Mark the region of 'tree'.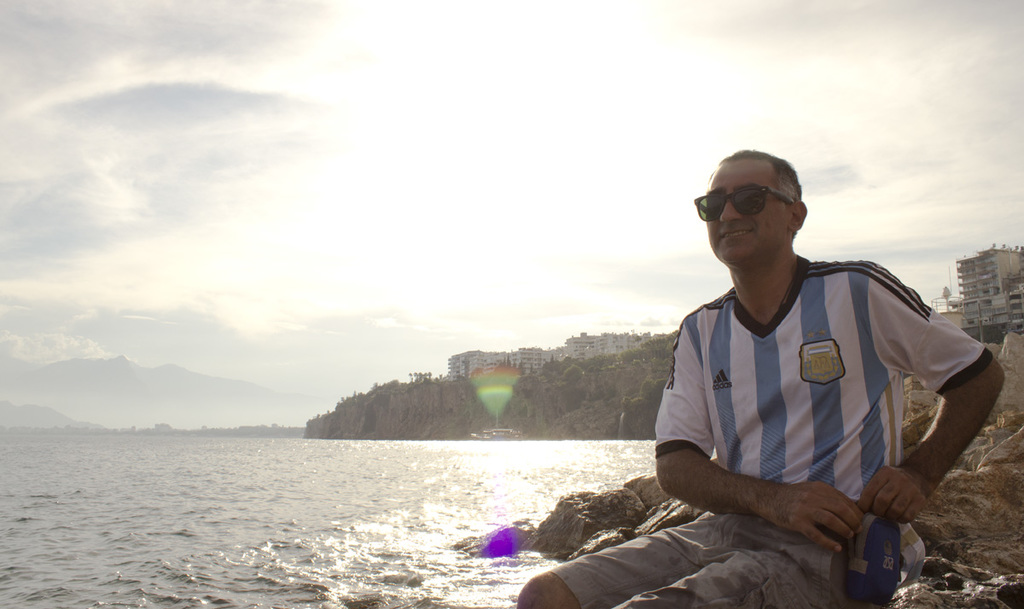
Region: {"x1": 470, "y1": 367, "x2": 482, "y2": 375}.
